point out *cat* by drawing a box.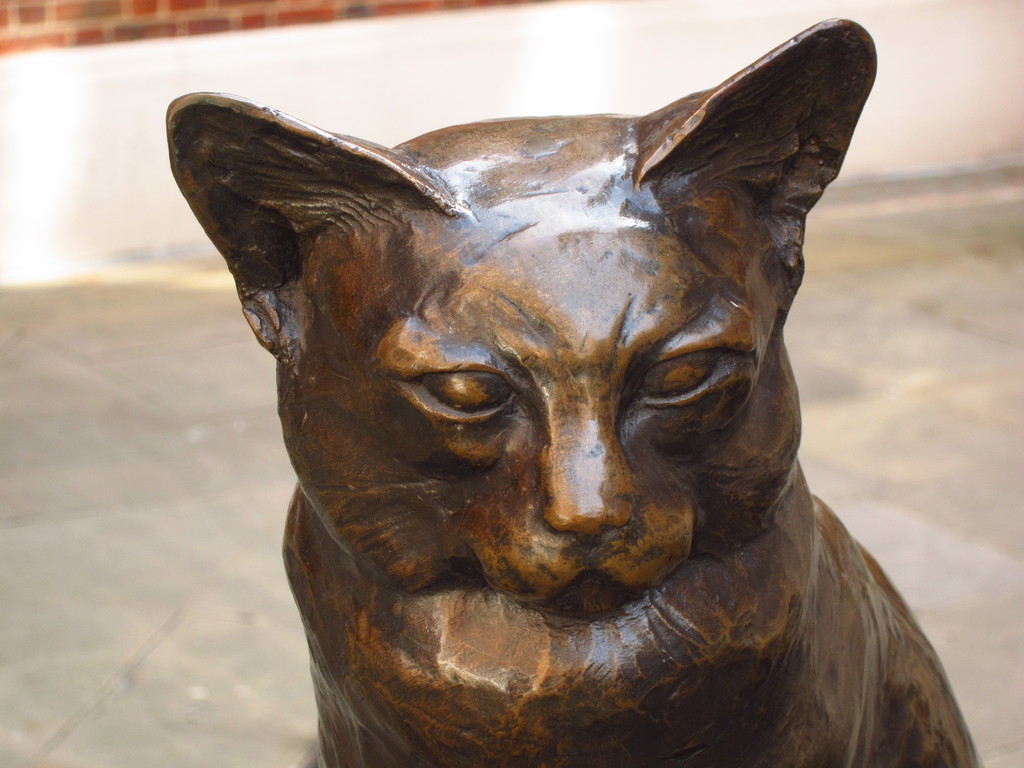
<box>163,17,983,767</box>.
